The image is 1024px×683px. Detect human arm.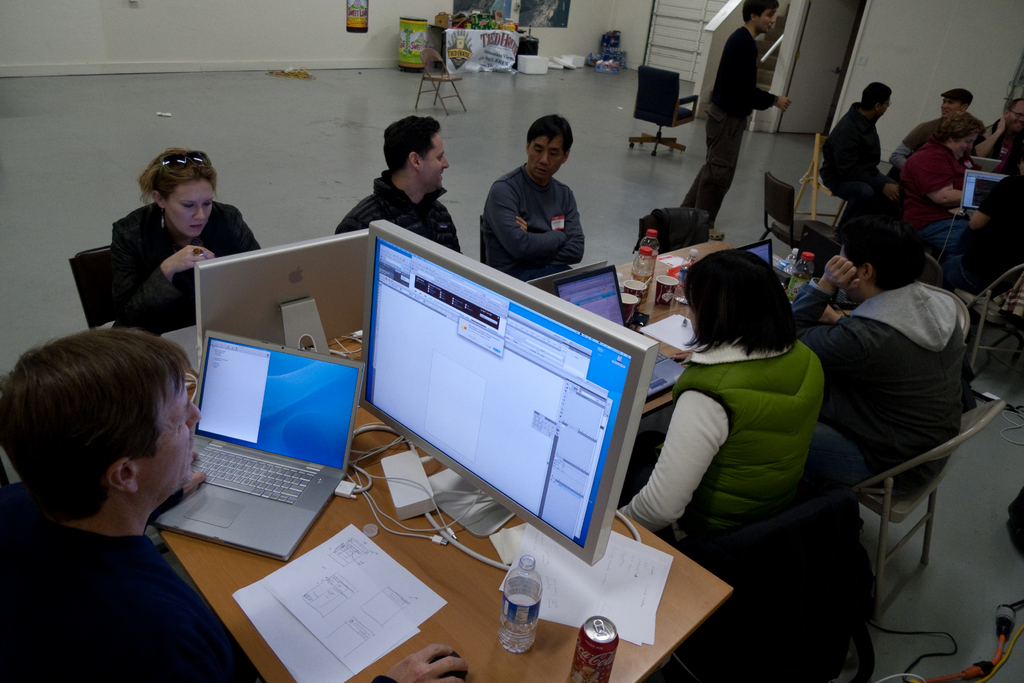
Detection: rect(614, 390, 732, 539).
